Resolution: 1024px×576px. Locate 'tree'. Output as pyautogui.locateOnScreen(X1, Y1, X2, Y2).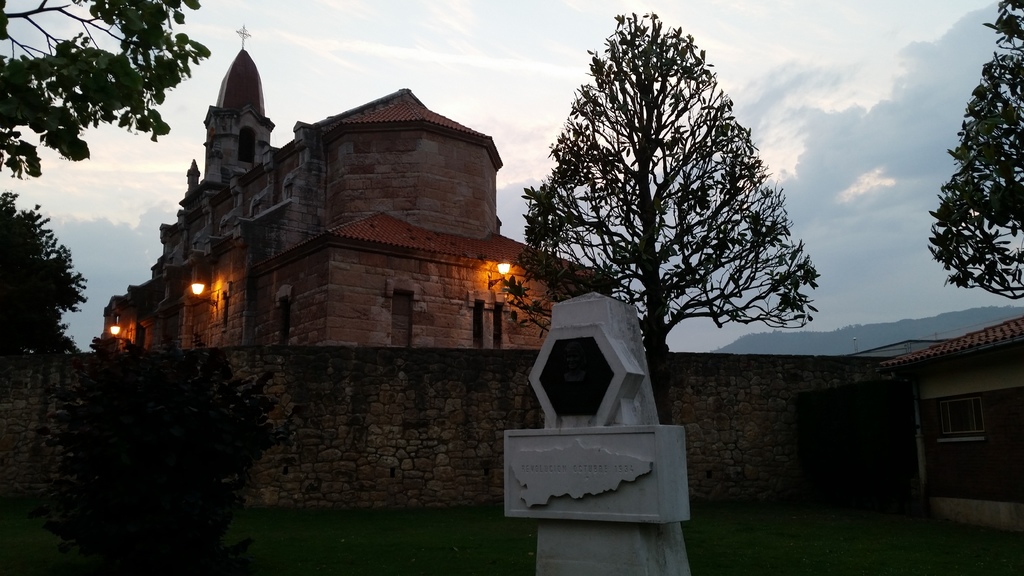
pyautogui.locateOnScreen(917, 0, 1023, 305).
